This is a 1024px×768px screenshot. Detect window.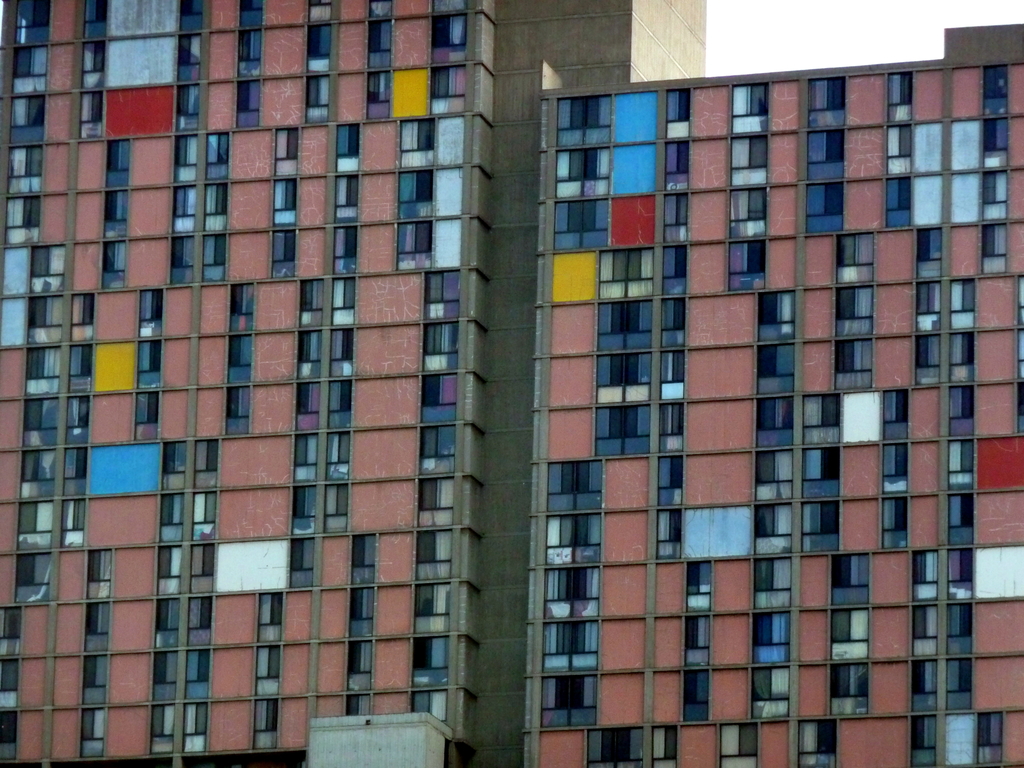
box(588, 727, 644, 767).
